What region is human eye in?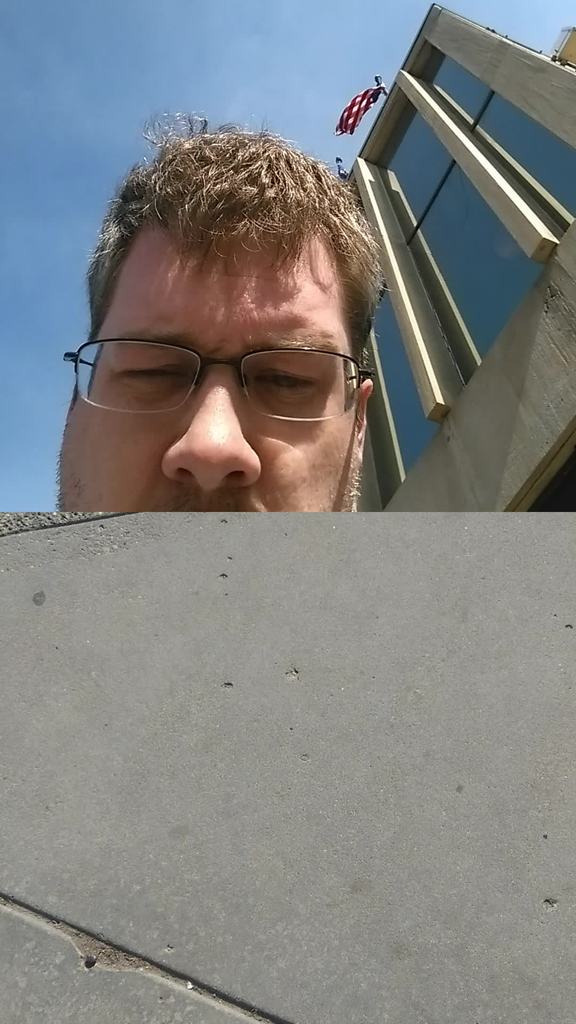
box(109, 350, 191, 390).
